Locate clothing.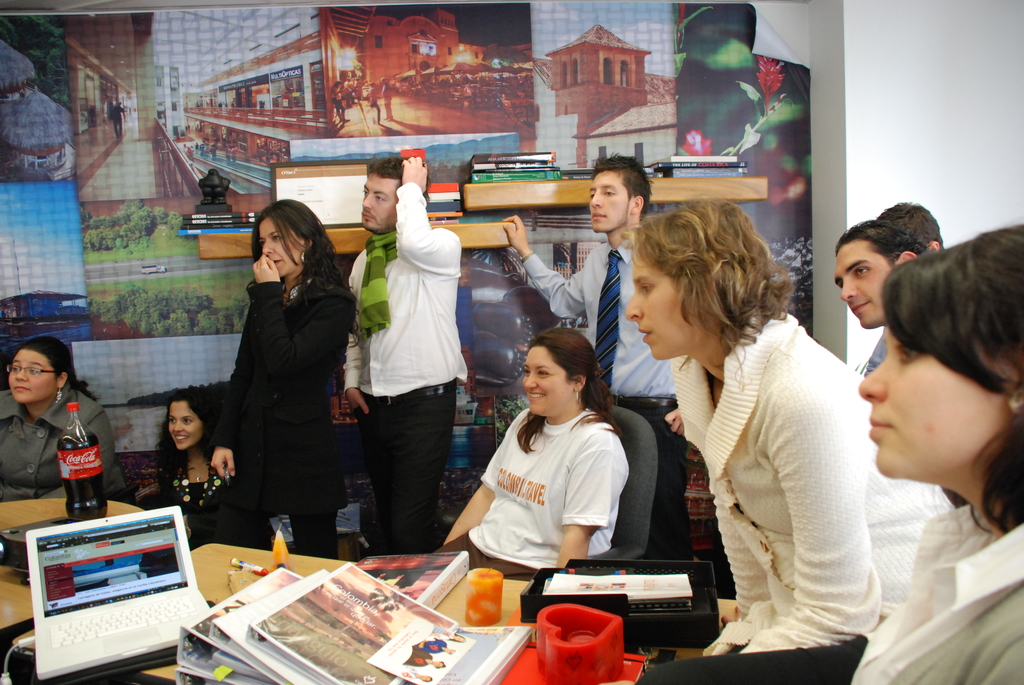
Bounding box: bbox=[205, 274, 356, 558].
